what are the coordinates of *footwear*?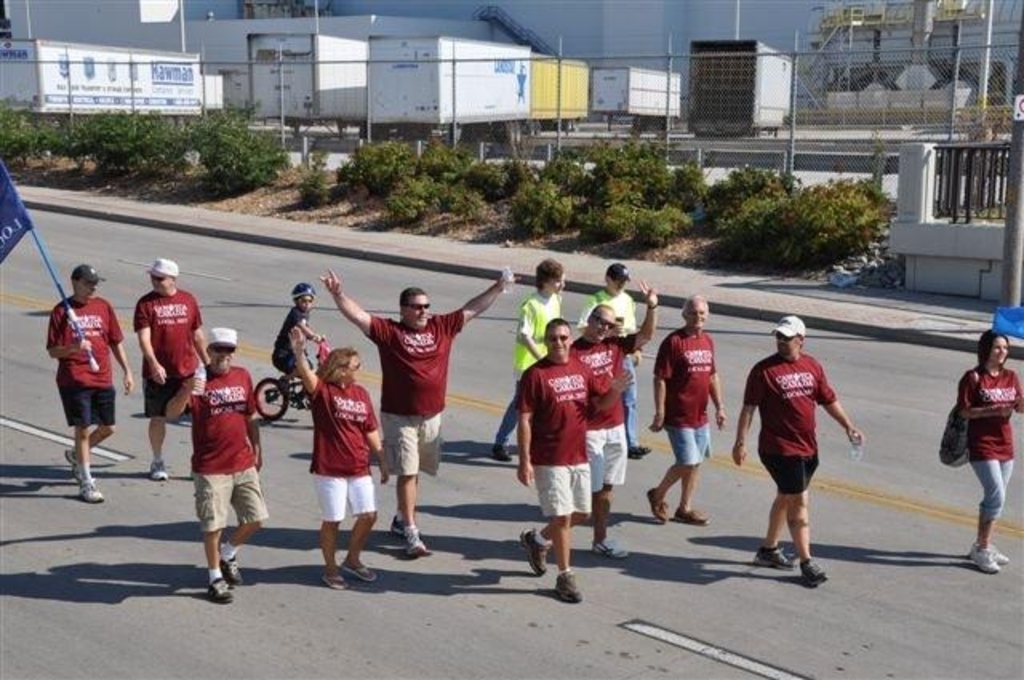
(x1=323, y1=576, x2=346, y2=589).
